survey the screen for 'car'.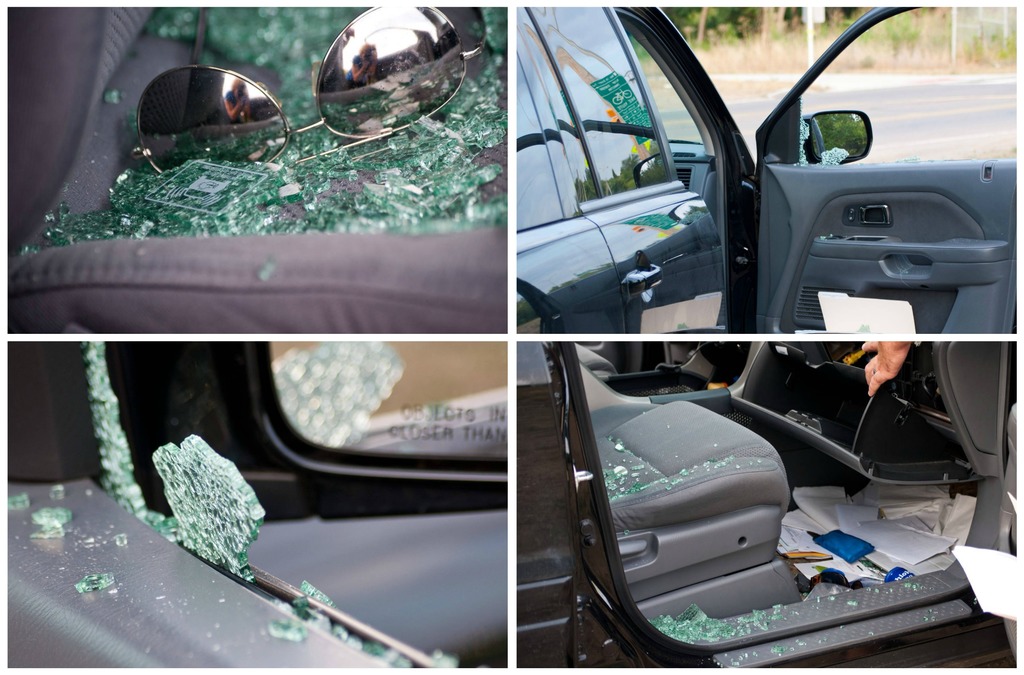
Survey found: [516,342,1016,666].
